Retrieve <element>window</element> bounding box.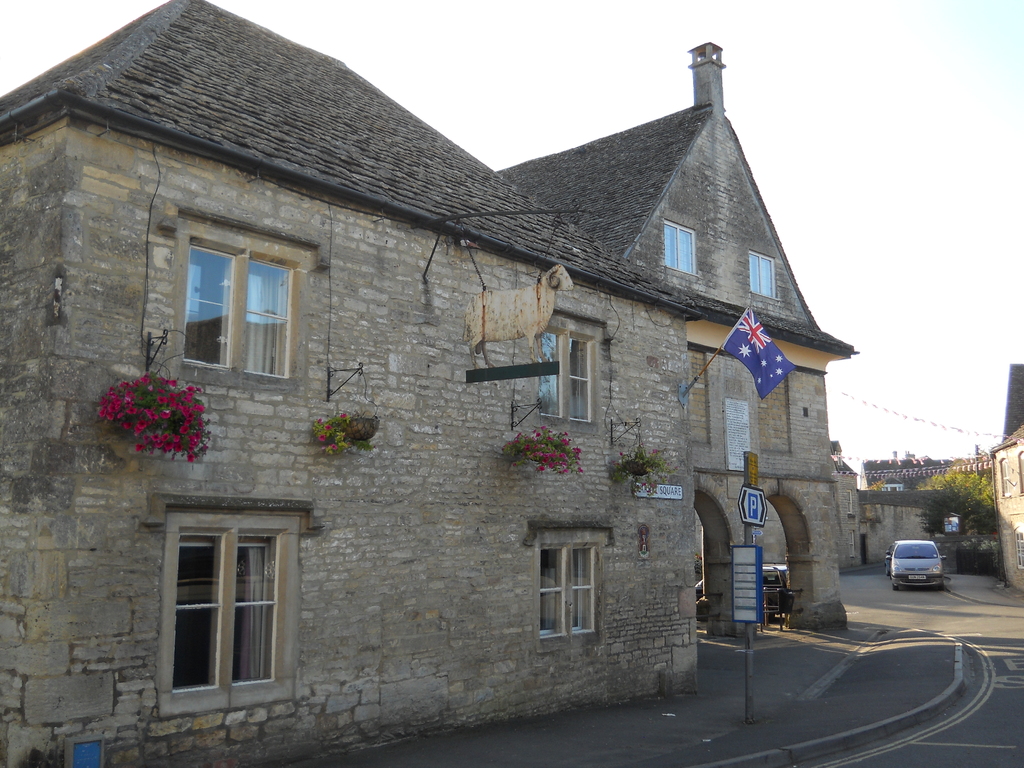
Bounding box: select_region(165, 214, 316, 393).
